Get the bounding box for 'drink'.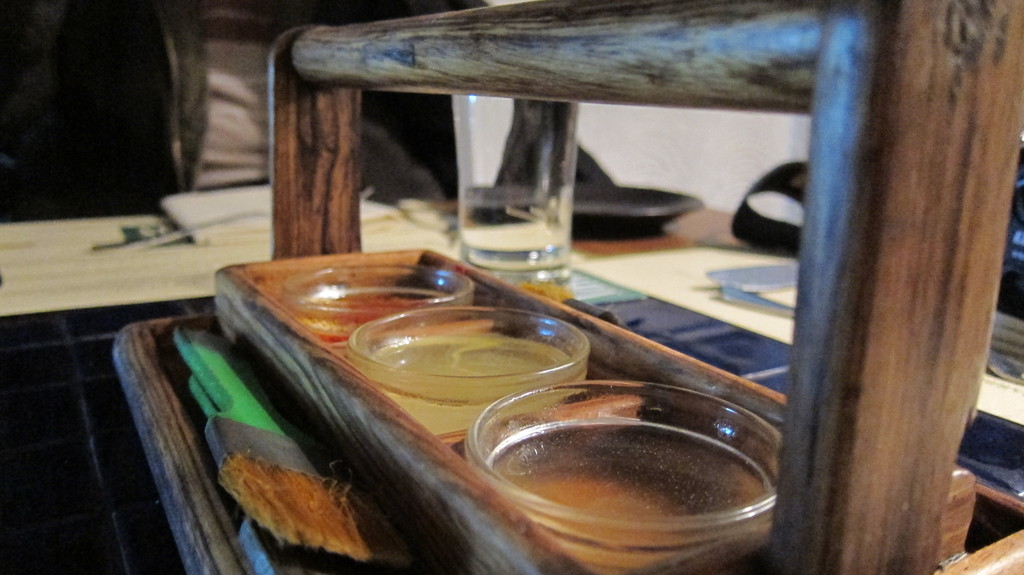
(x1=489, y1=415, x2=784, y2=574).
